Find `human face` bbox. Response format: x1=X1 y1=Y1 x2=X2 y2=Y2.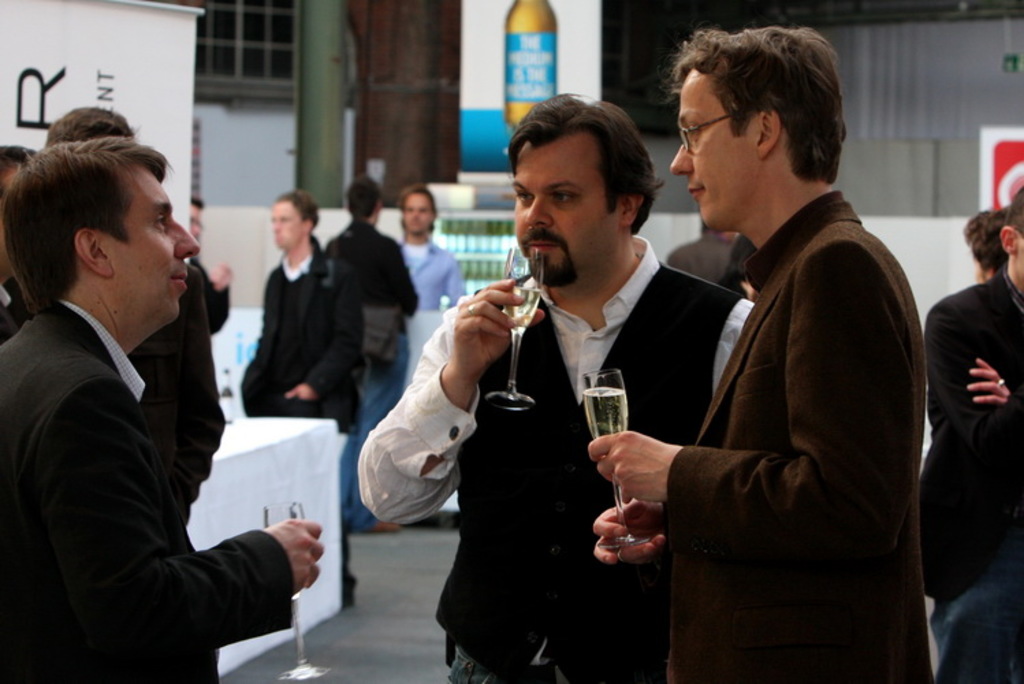
x1=405 y1=192 x2=431 y2=231.
